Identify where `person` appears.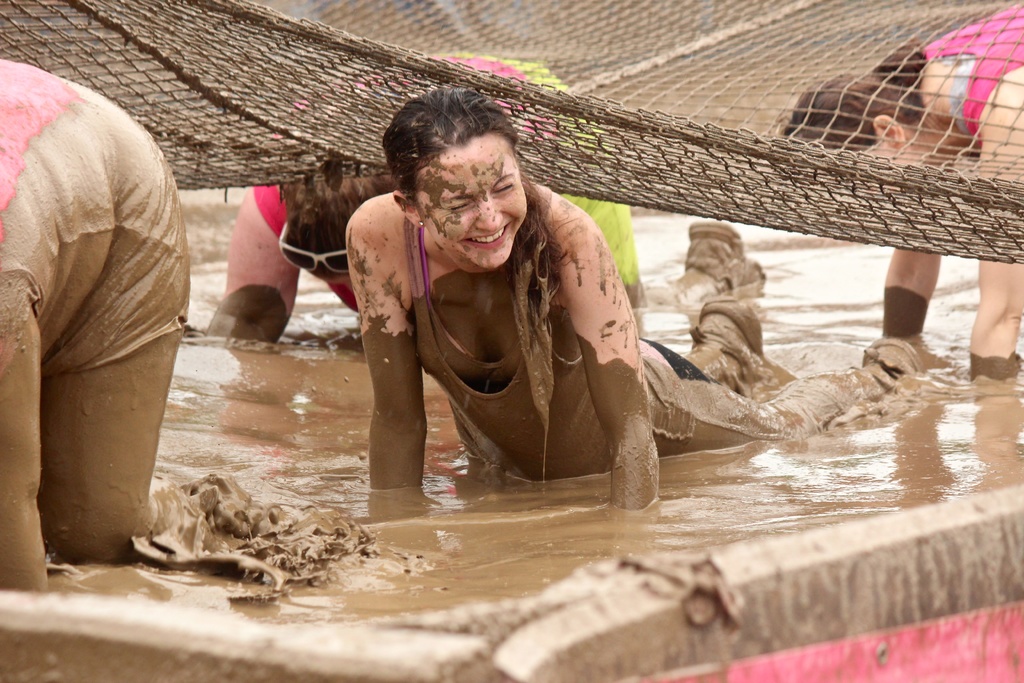
Appears at left=199, top=49, right=765, bottom=346.
